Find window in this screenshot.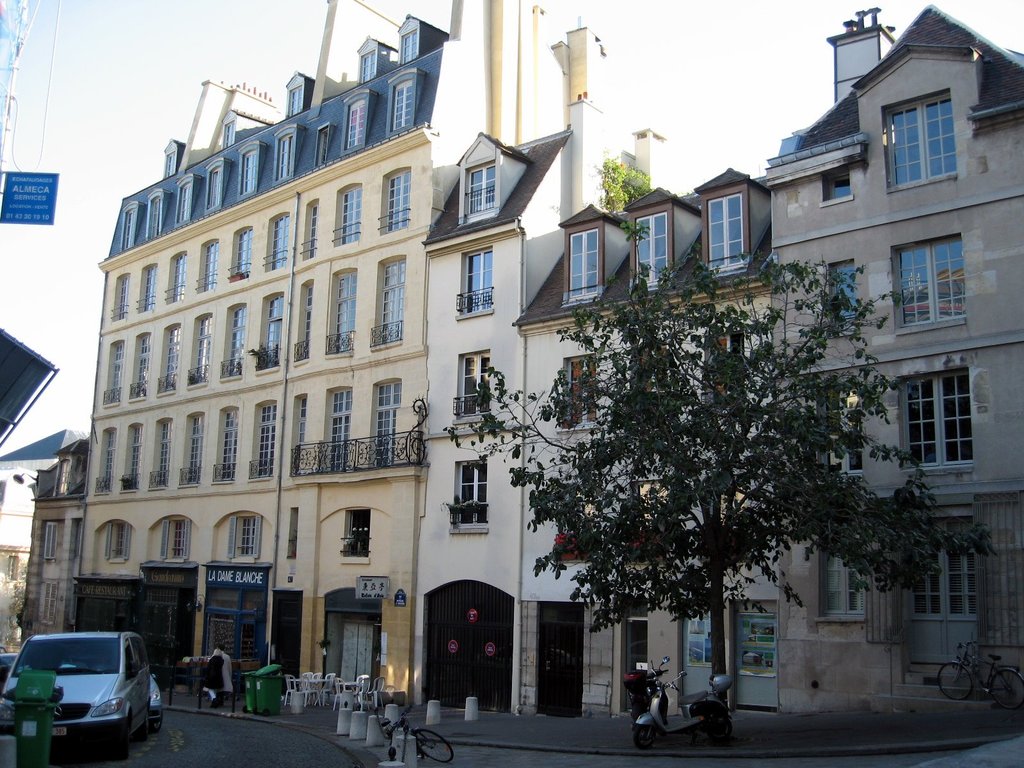
The bounding box for window is BBox(111, 274, 131, 323).
